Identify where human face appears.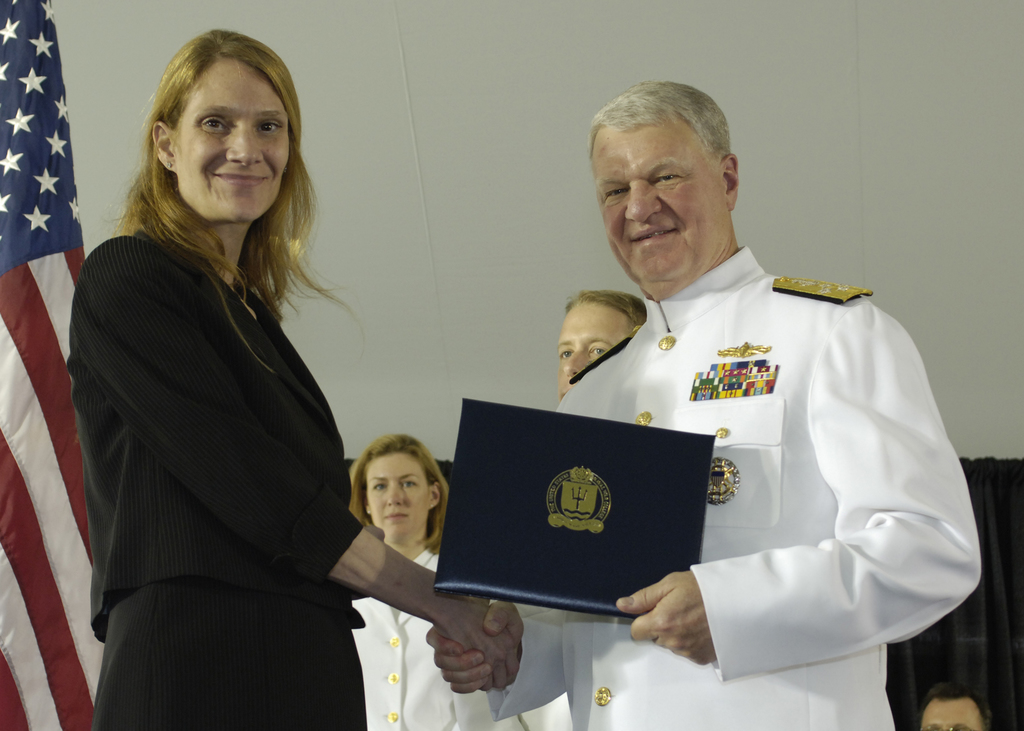
Appears at (593,131,721,285).
